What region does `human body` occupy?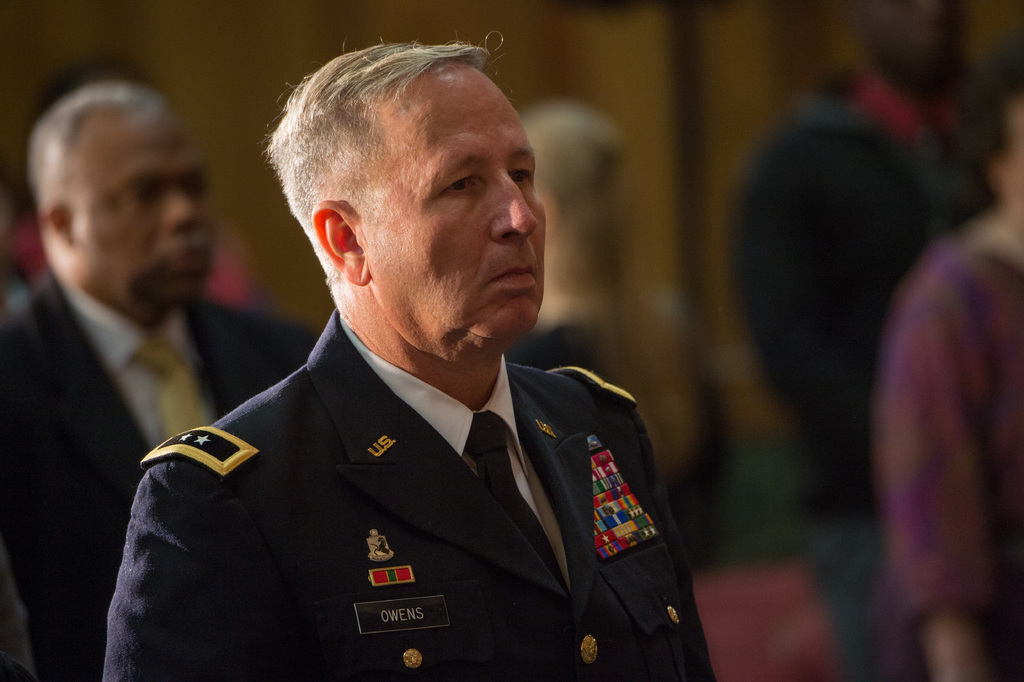
[x1=876, y1=200, x2=1023, y2=681].
